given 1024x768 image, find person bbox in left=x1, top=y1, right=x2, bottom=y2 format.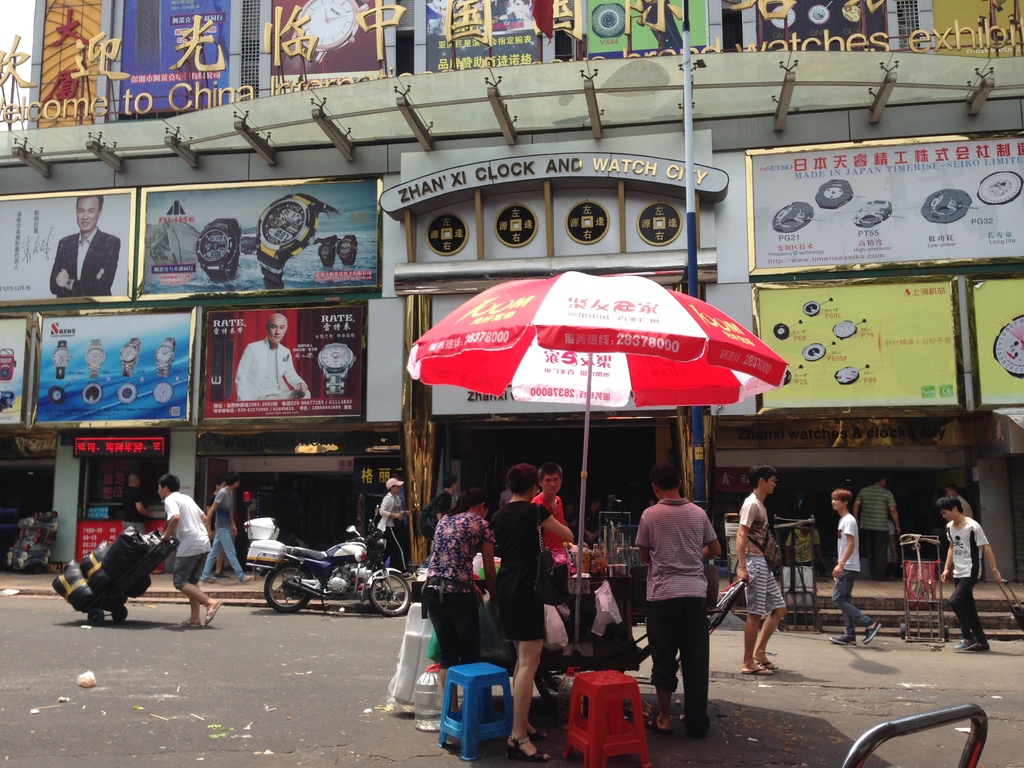
left=527, top=462, right=570, bottom=568.
